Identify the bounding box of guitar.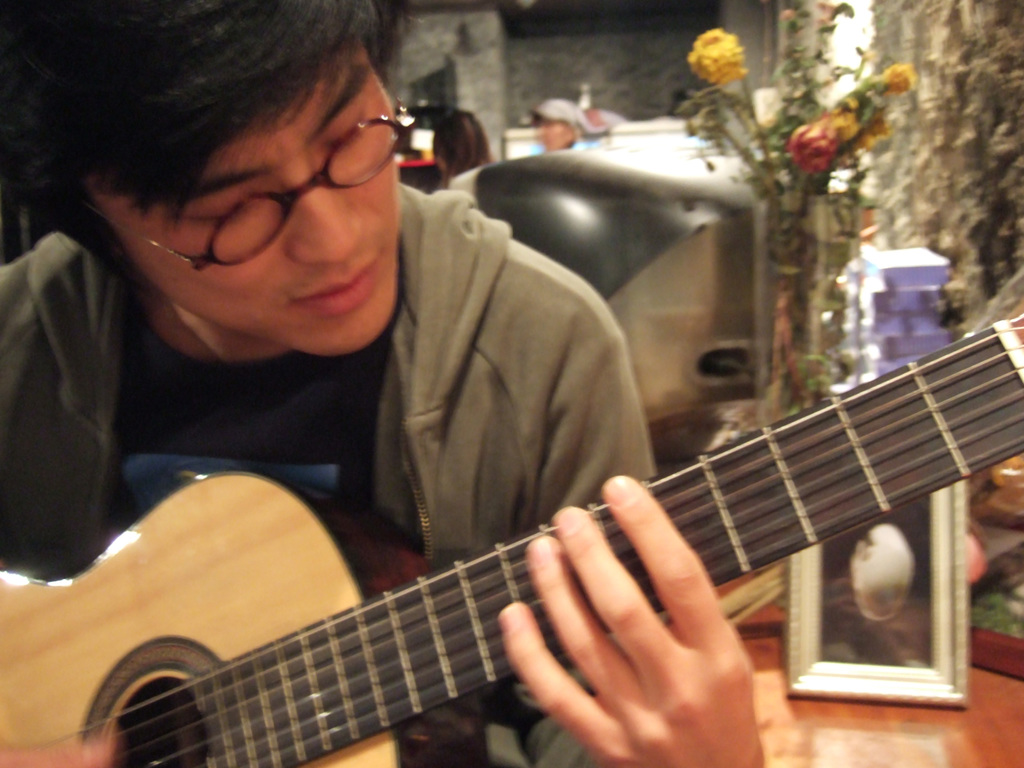
bbox=(0, 353, 1023, 767).
